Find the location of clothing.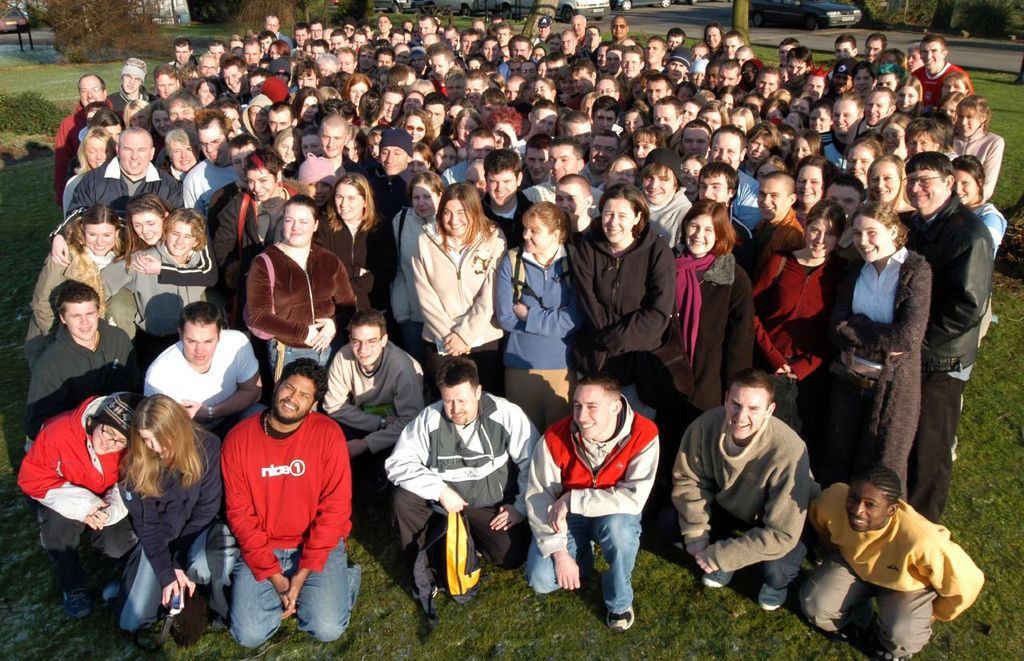
Location: [813, 250, 938, 488].
